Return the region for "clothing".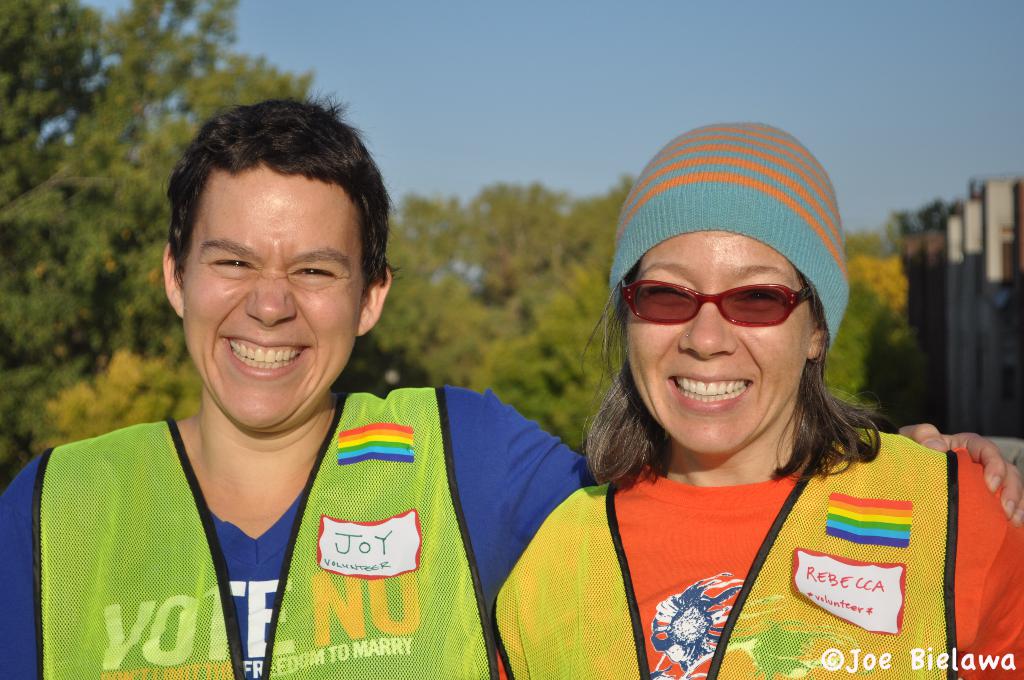
<bbox>484, 428, 1023, 679</bbox>.
